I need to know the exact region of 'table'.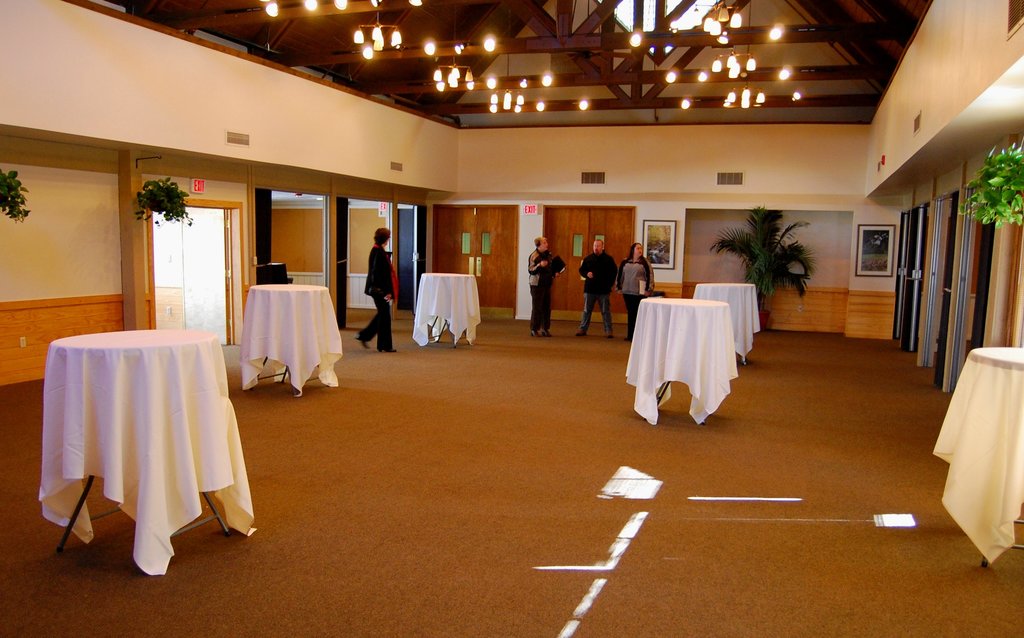
Region: bbox(237, 283, 341, 397).
